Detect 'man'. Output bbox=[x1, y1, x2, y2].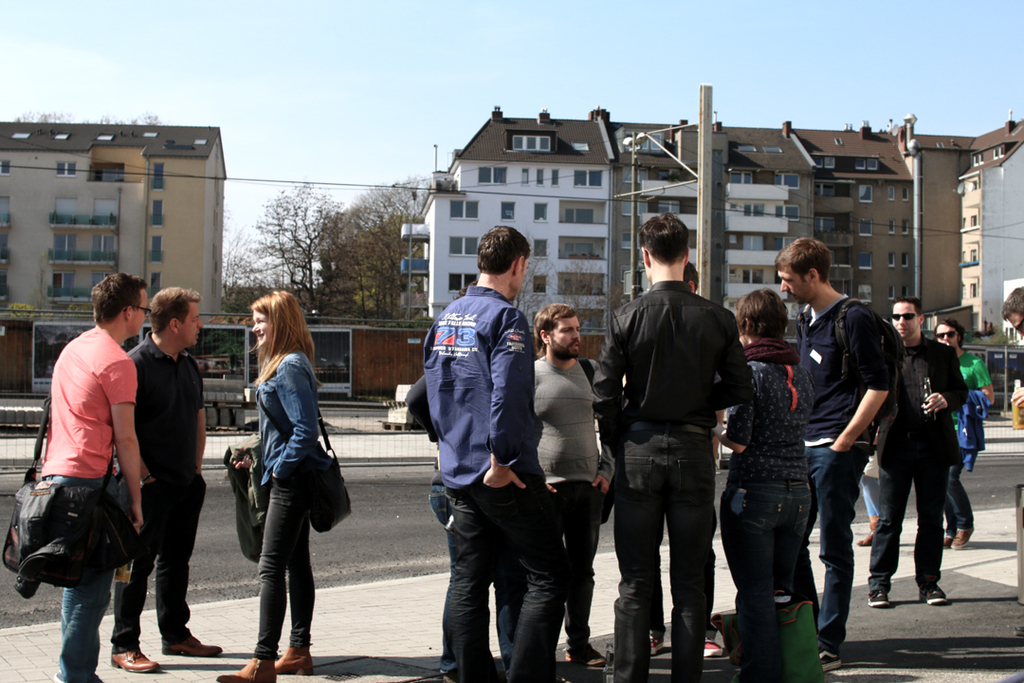
bbox=[515, 299, 597, 663].
